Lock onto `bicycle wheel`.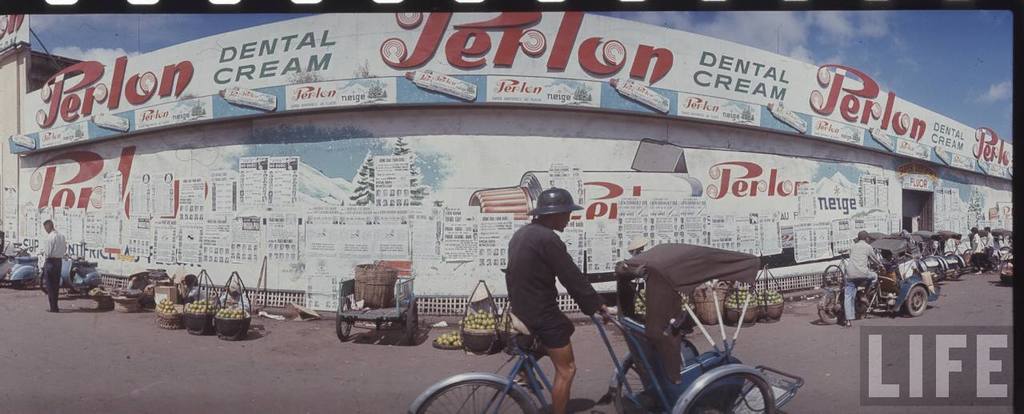
Locked: detection(419, 380, 535, 413).
